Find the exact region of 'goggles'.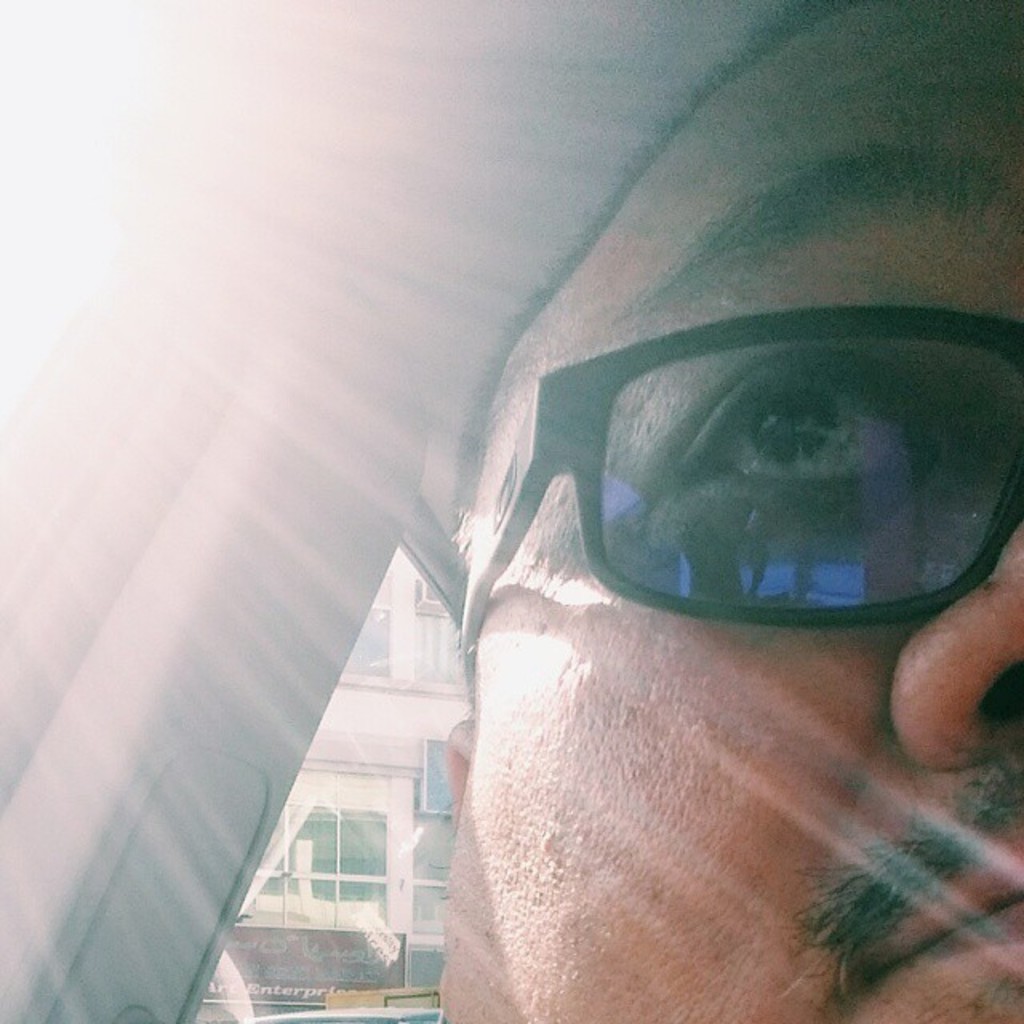
Exact region: <region>477, 210, 1023, 688</region>.
